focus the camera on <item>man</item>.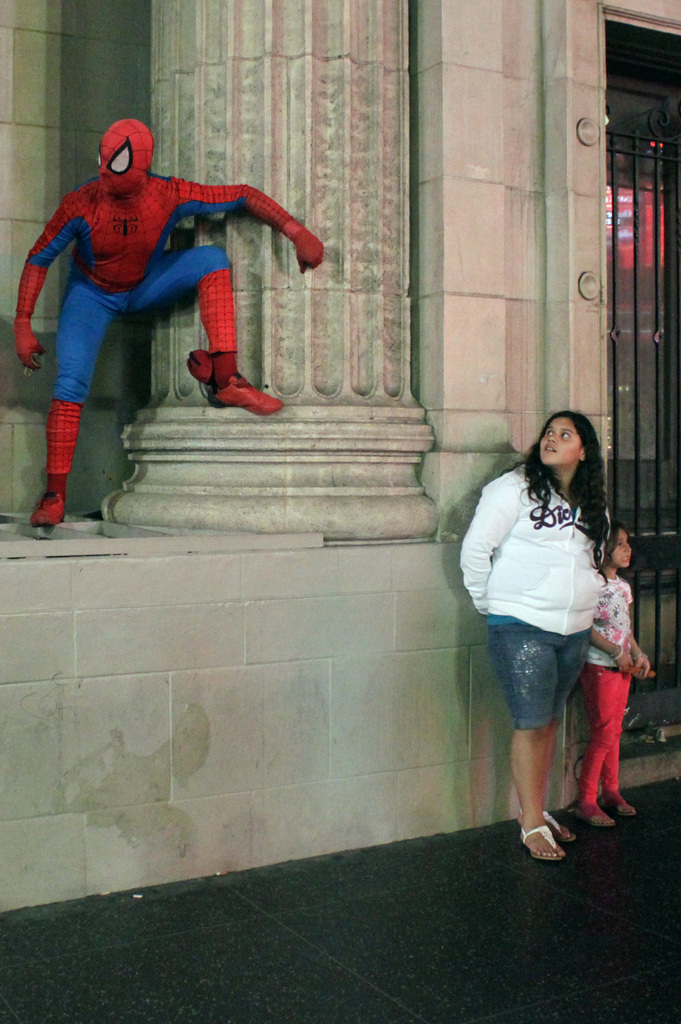
Focus region: box(4, 134, 315, 483).
